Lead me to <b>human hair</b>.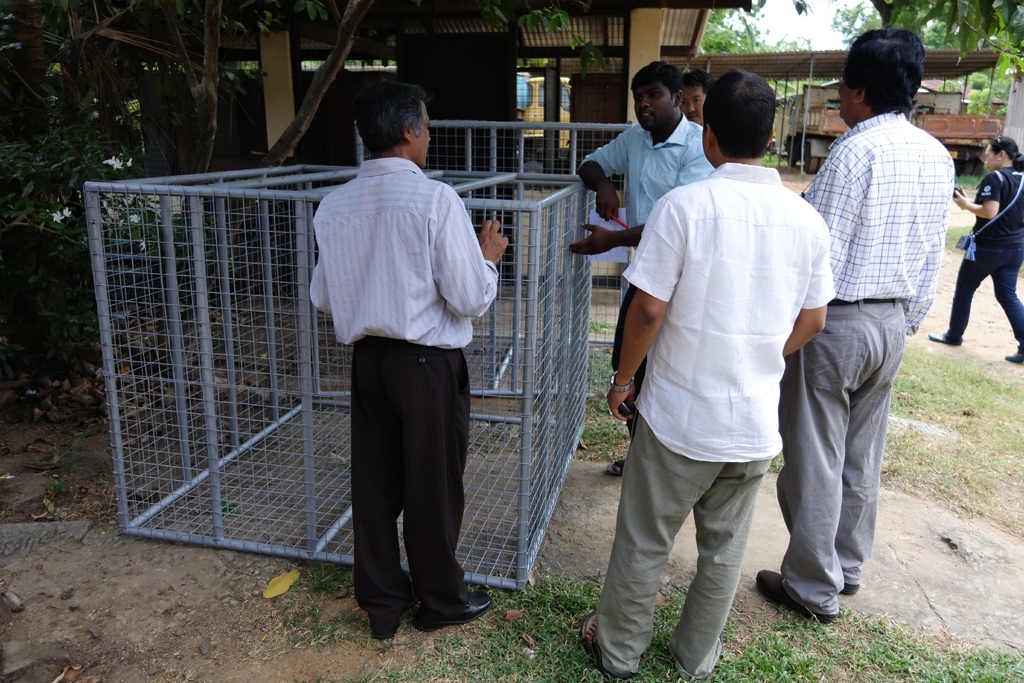
Lead to {"x1": 991, "y1": 135, "x2": 1023, "y2": 173}.
